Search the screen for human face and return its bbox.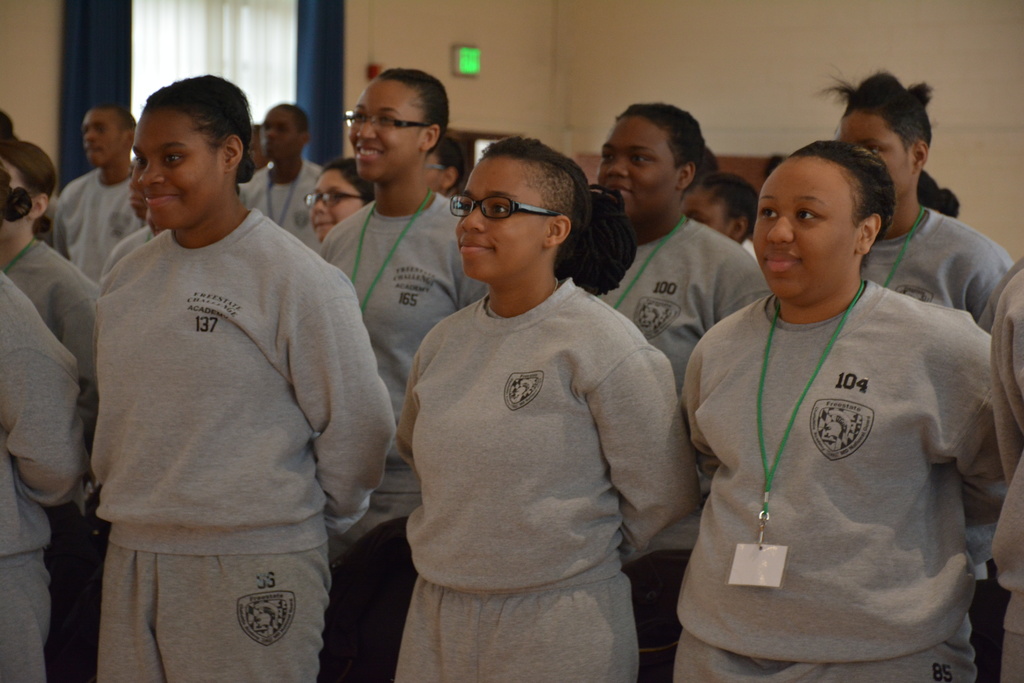
Found: l=0, t=158, r=32, b=239.
